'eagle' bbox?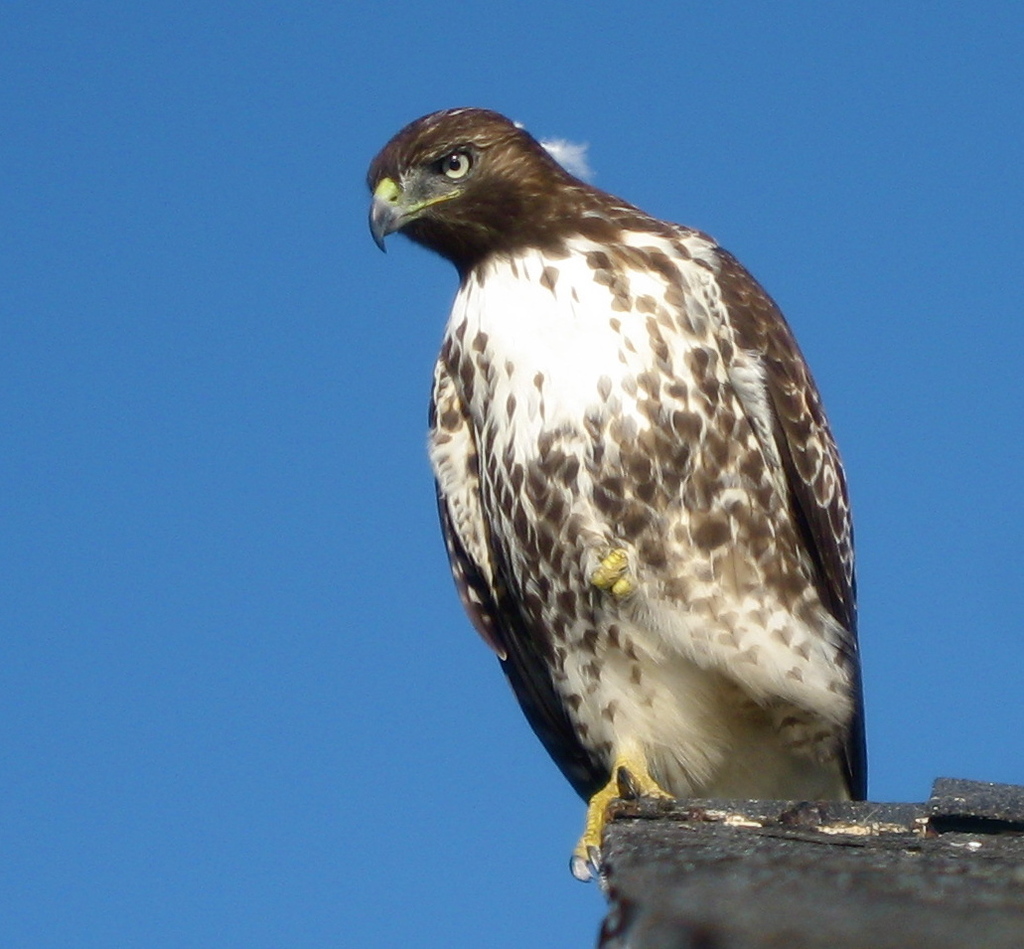
369:105:883:893
